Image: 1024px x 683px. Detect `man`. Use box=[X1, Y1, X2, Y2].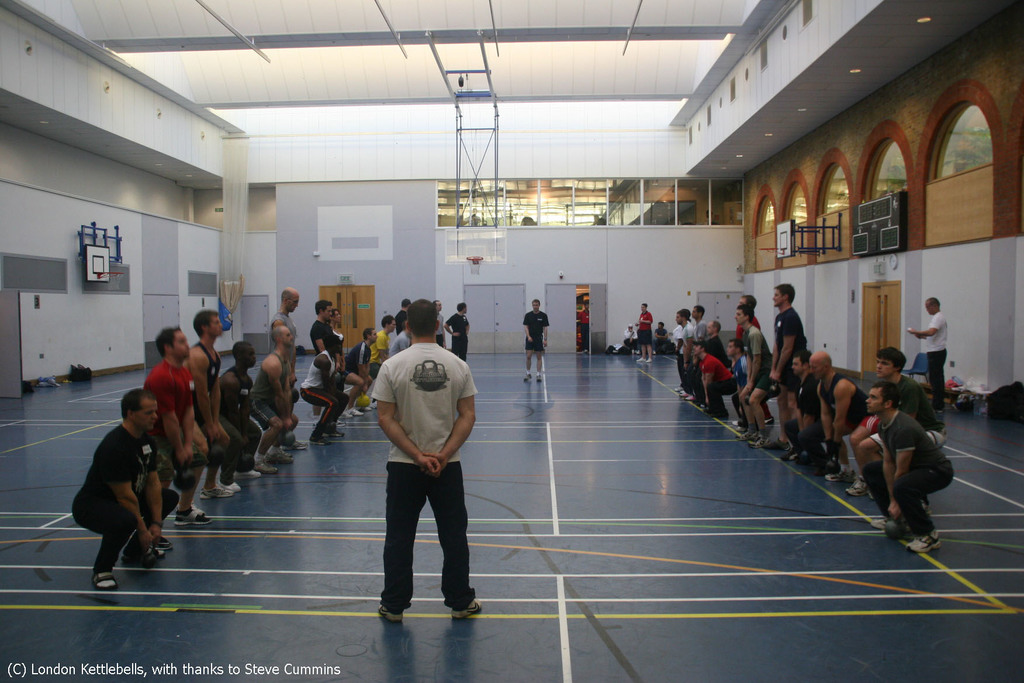
box=[309, 297, 338, 354].
